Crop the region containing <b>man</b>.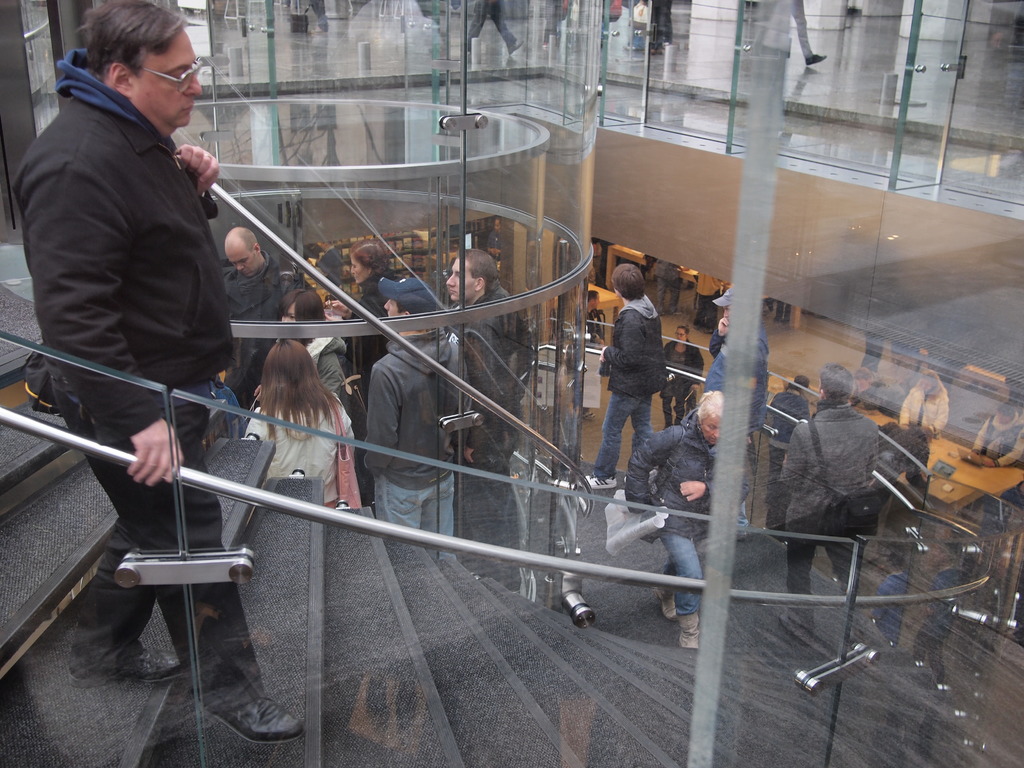
Crop region: [653,321,705,444].
